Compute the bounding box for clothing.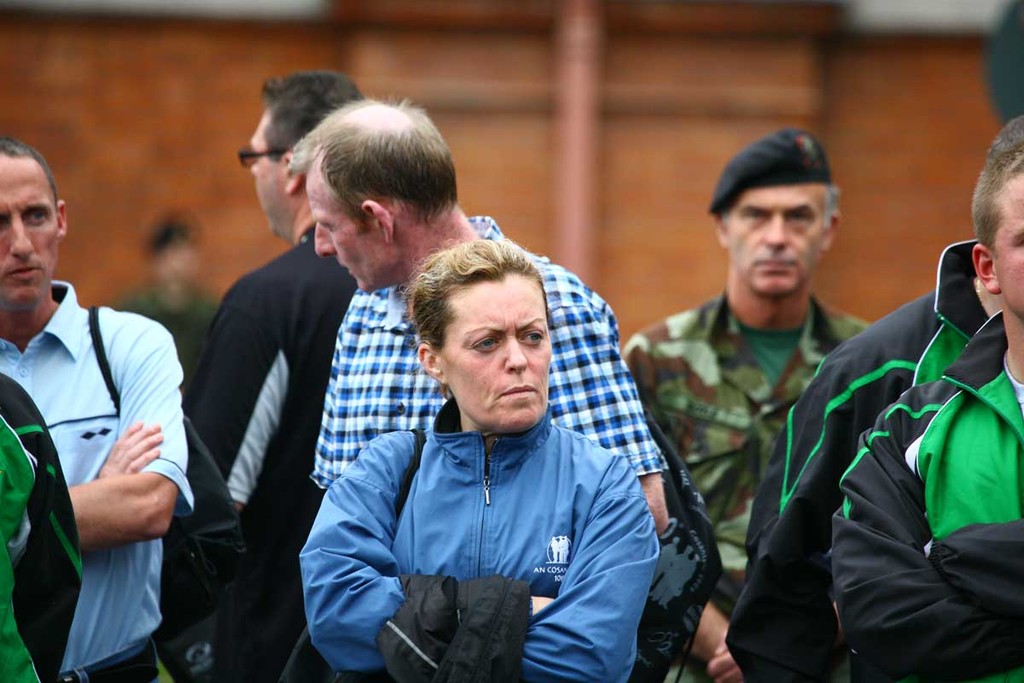
{"left": 178, "top": 226, "right": 364, "bottom": 676}.
